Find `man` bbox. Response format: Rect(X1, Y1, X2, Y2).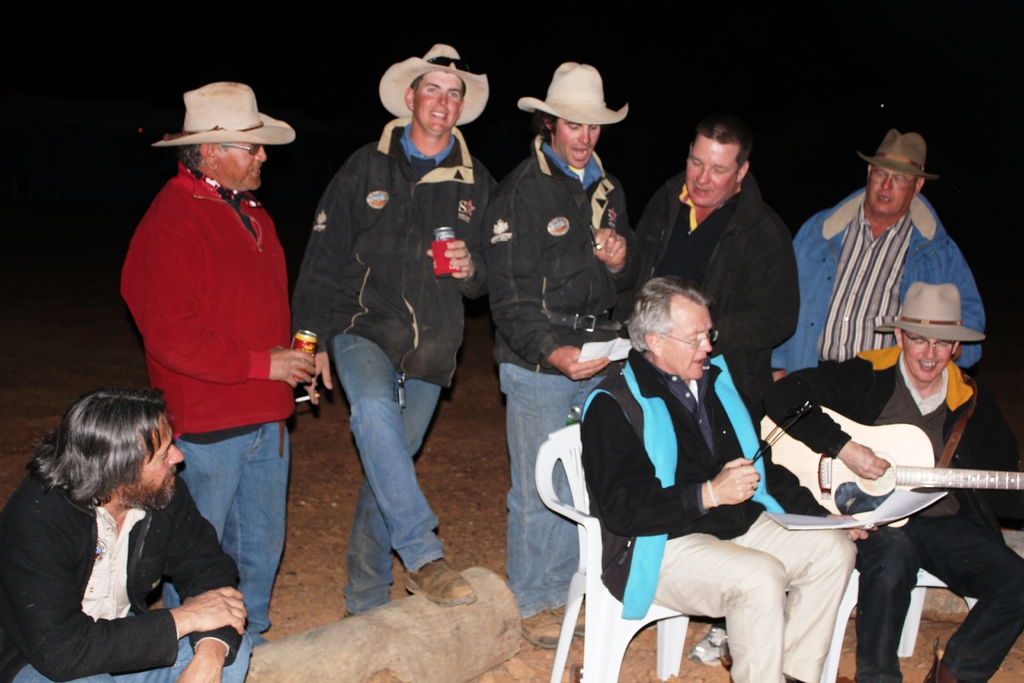
Rect(770, 131, 986, 383).
